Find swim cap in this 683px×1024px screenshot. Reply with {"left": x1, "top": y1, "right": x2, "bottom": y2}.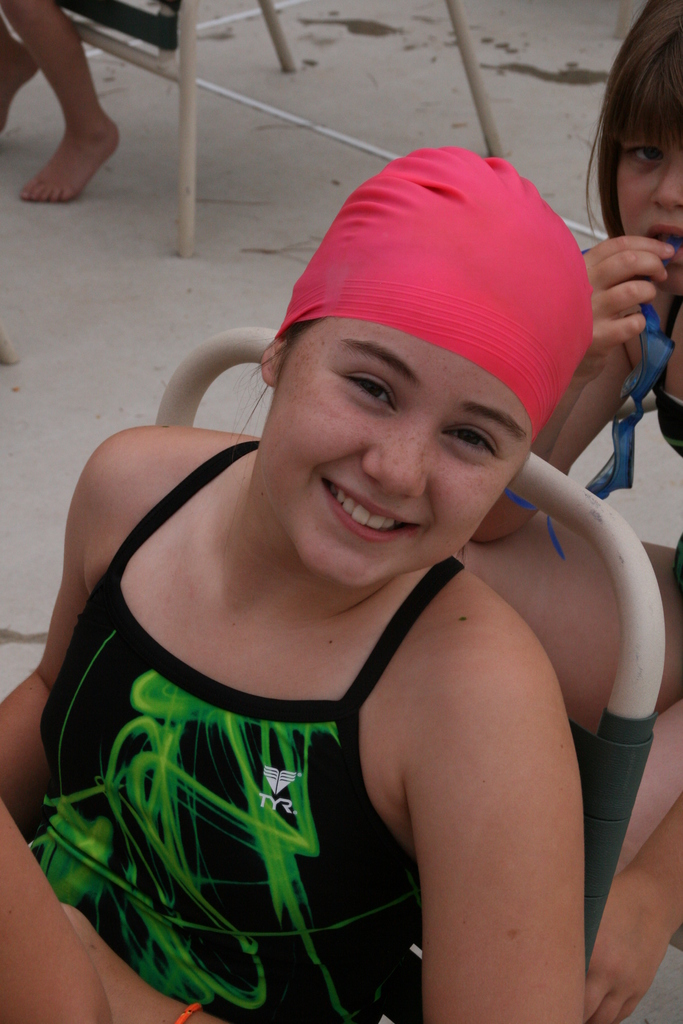
{"left": 276, "top": 144, "right": 593, "bottom": 444}.
